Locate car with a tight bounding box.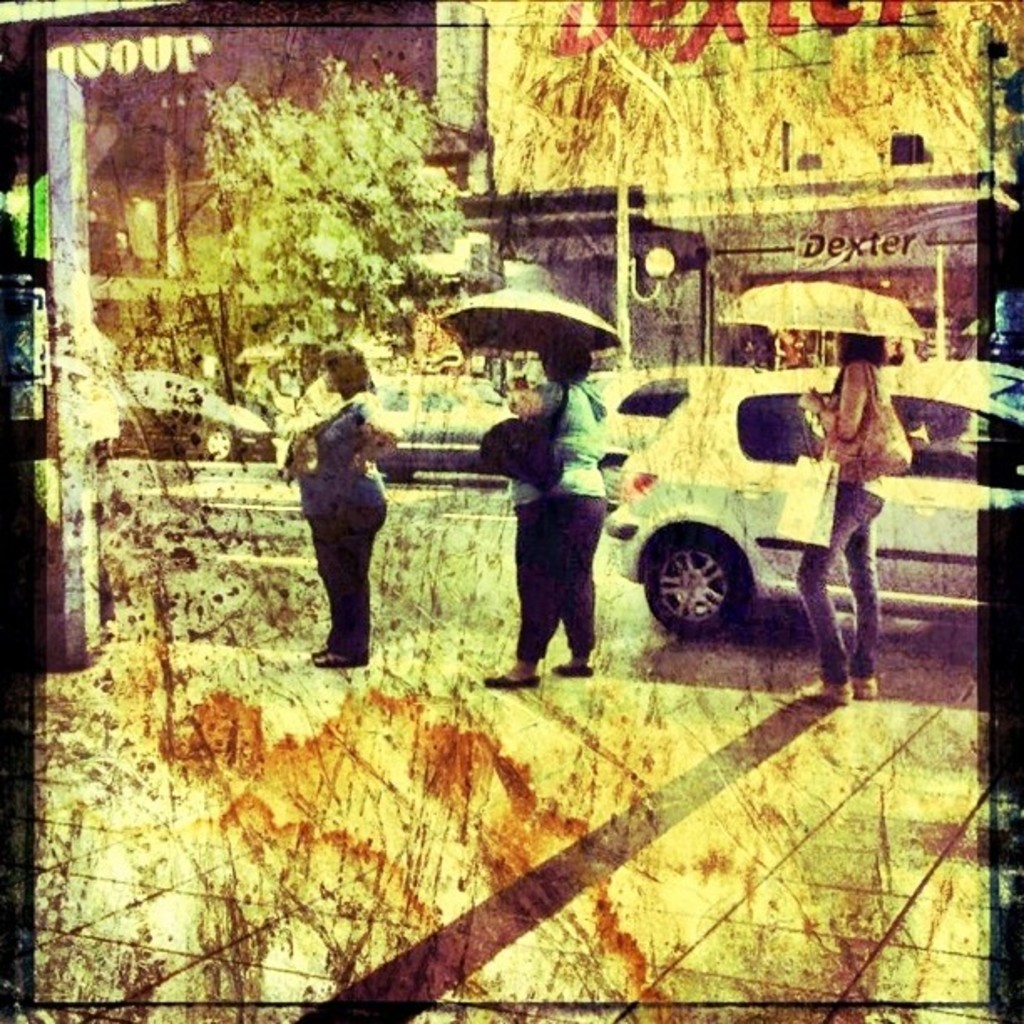
[234,365,268,412].
